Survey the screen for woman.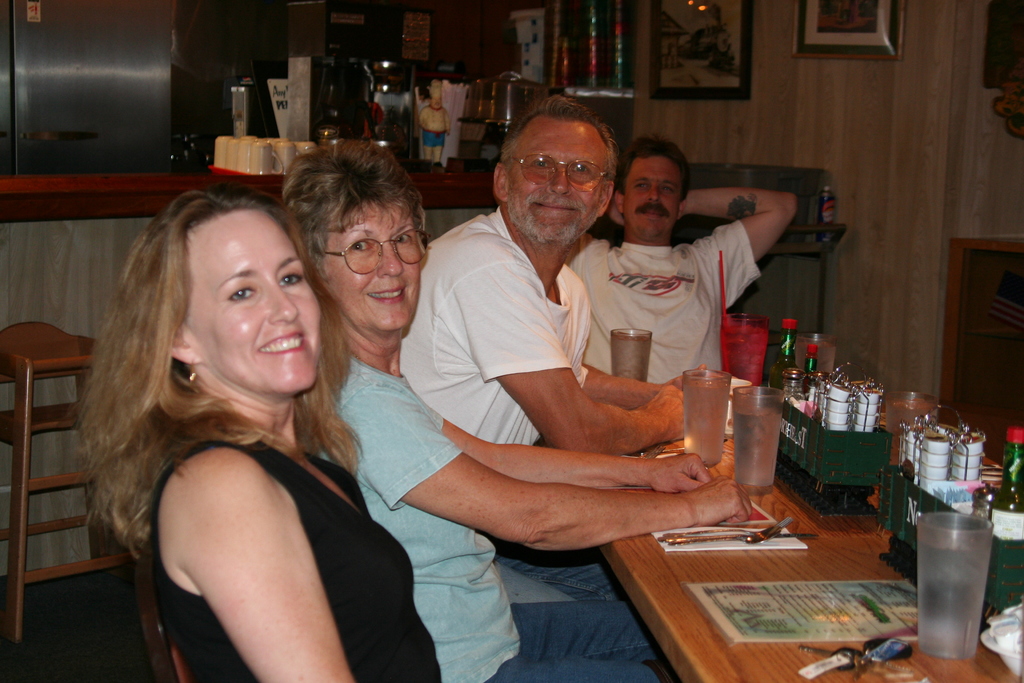
Survey found: 282:142:736:682.
